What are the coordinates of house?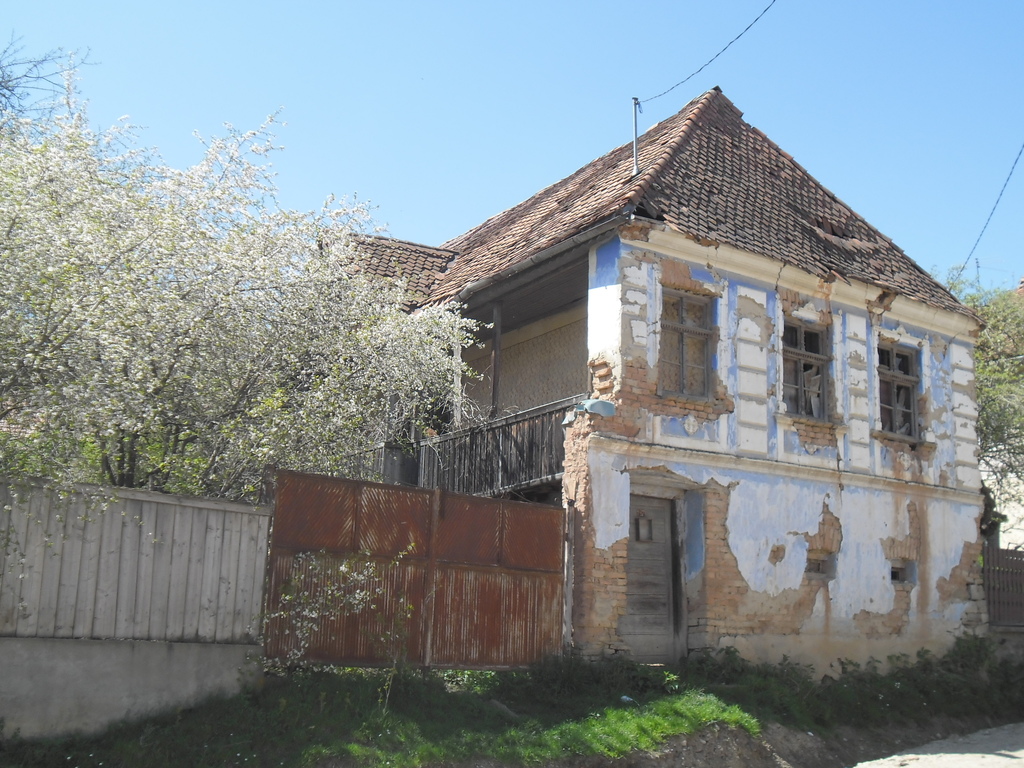
[317,90,1014,601].
